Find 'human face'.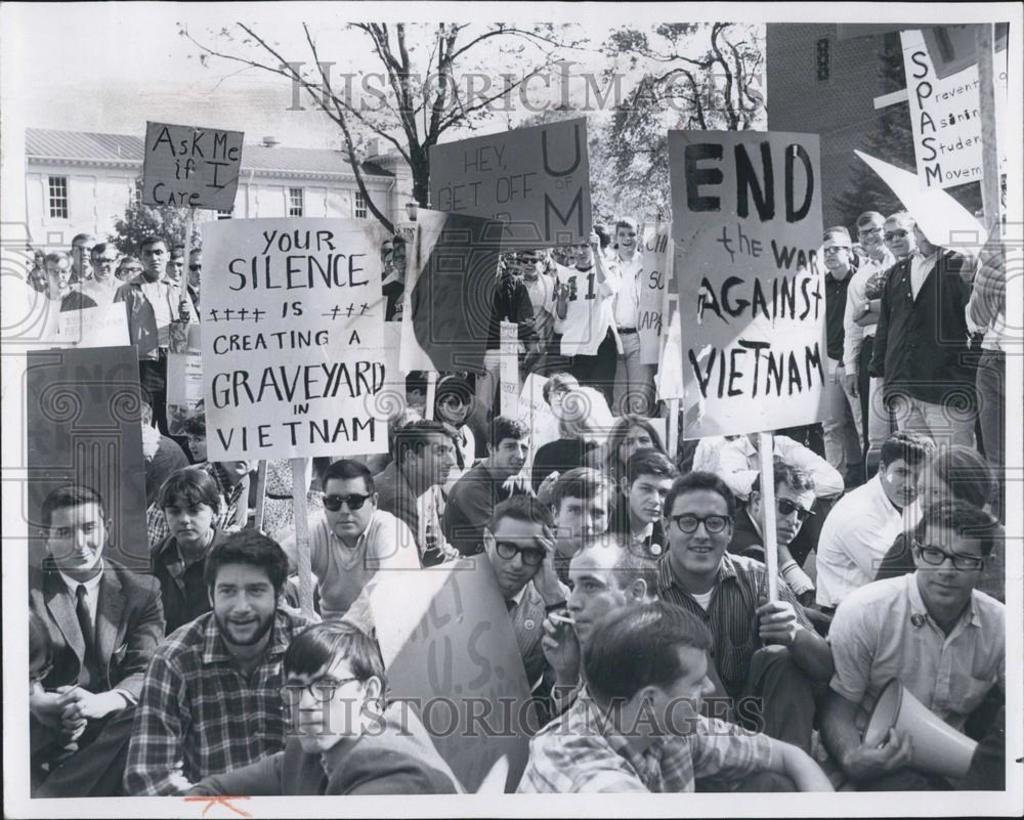
bbox=[617, 427, 652, 461].
